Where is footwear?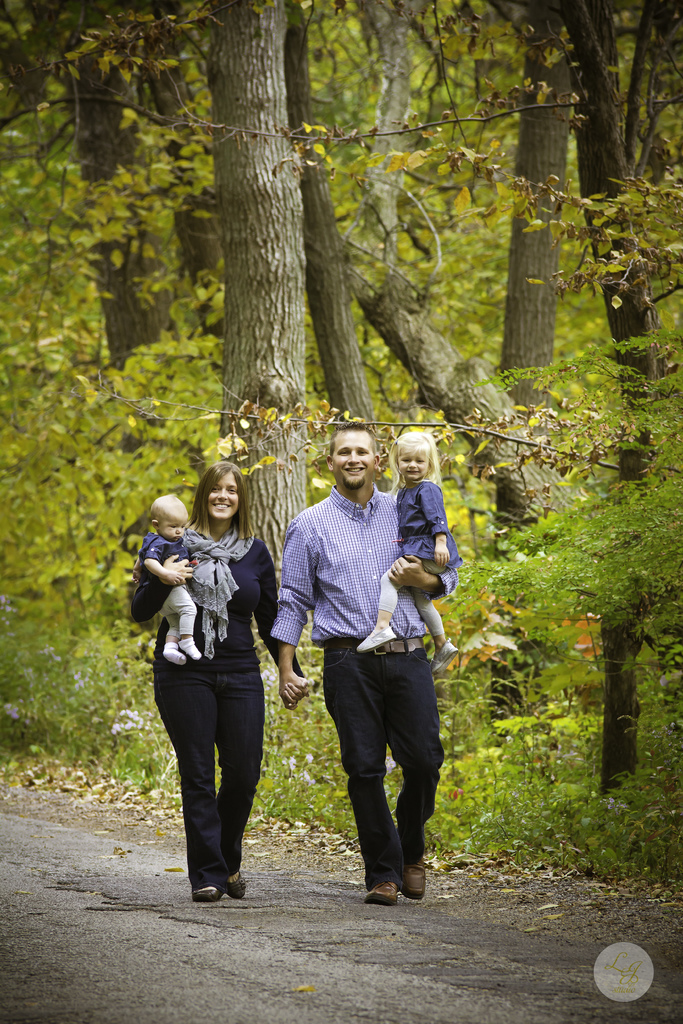
[179,634,202,659].
